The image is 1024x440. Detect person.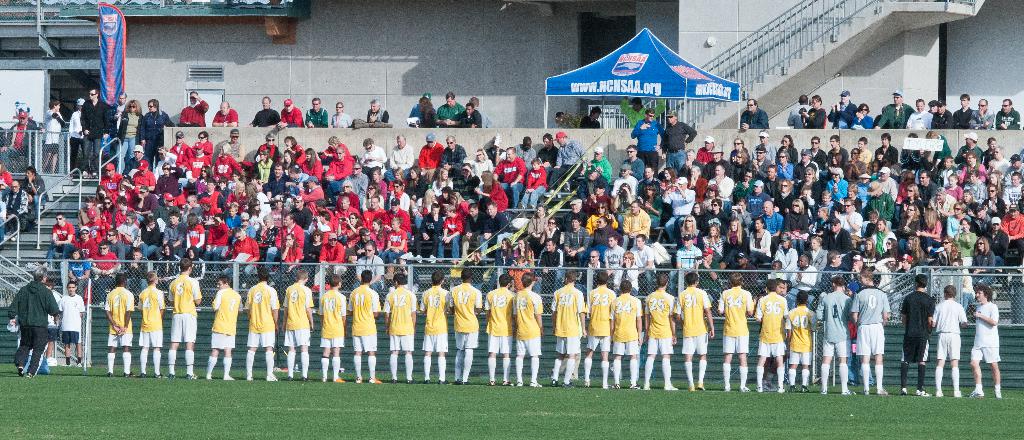
Detection: 225:228:259:278.
